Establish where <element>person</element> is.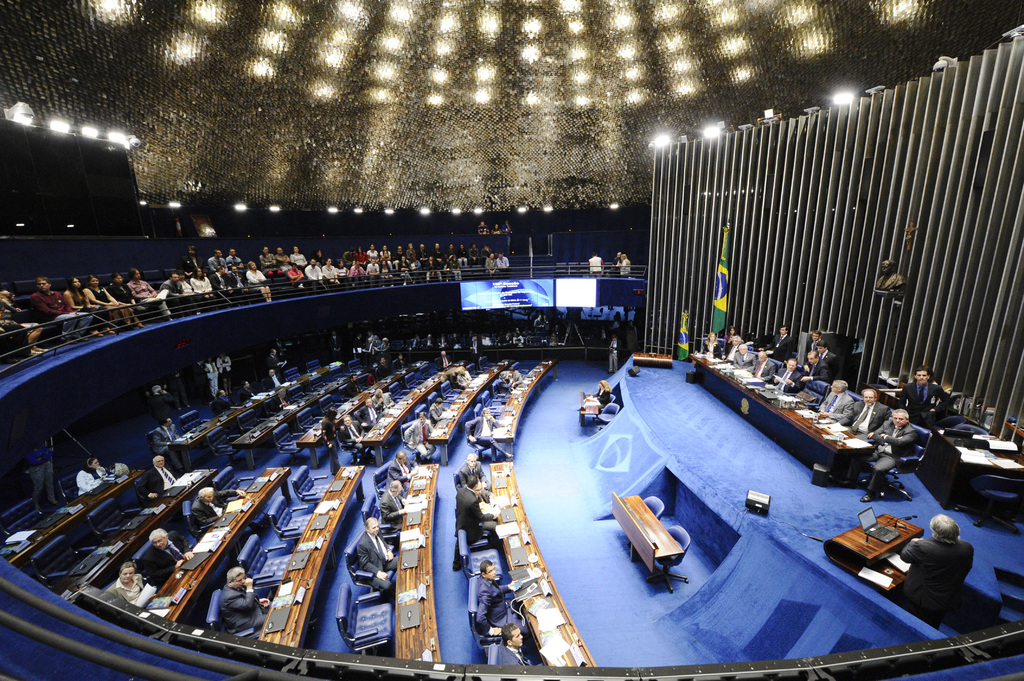
Established at [left=897, top=366, right=955, bottom=424].
